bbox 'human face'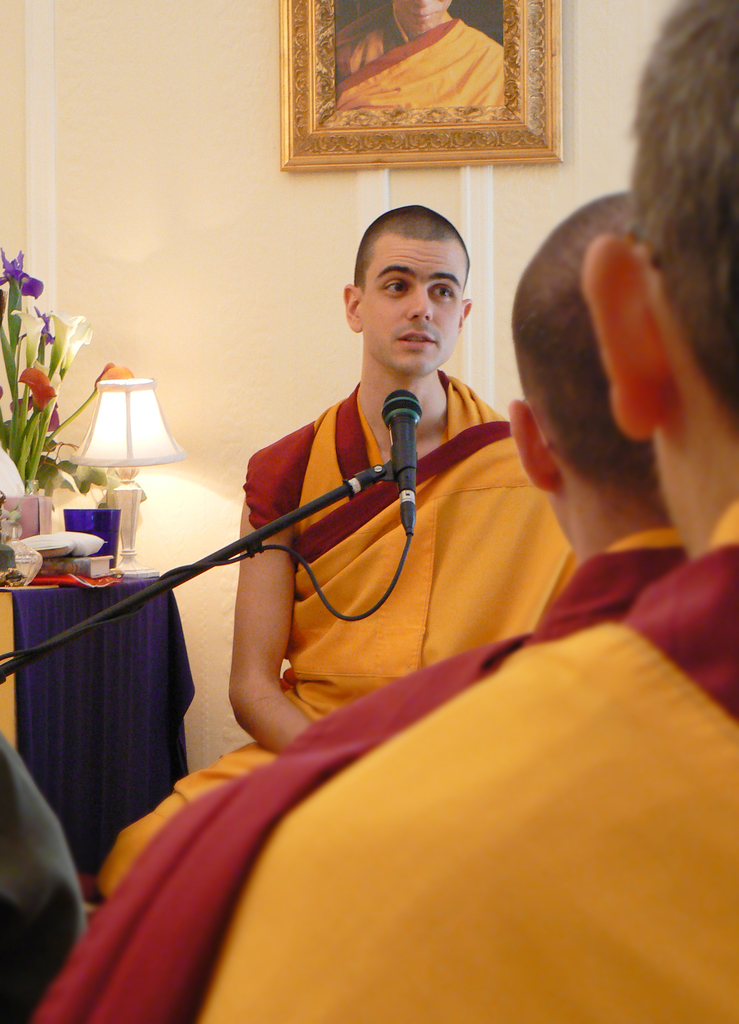
detection(363, 241, 461, 370)
